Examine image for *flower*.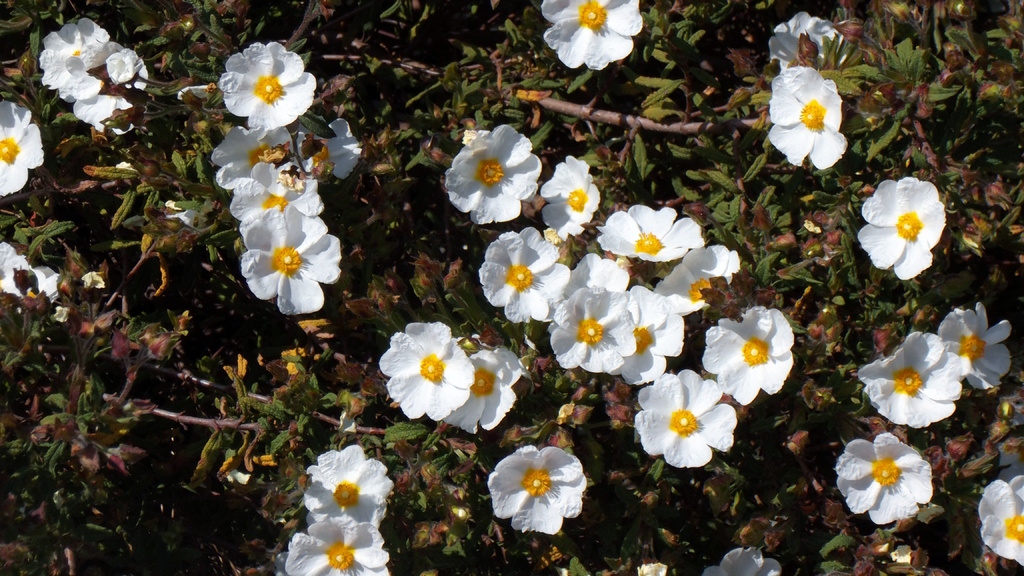
Examination result: <bbox>449, 124, 535, 221</bbox>.
